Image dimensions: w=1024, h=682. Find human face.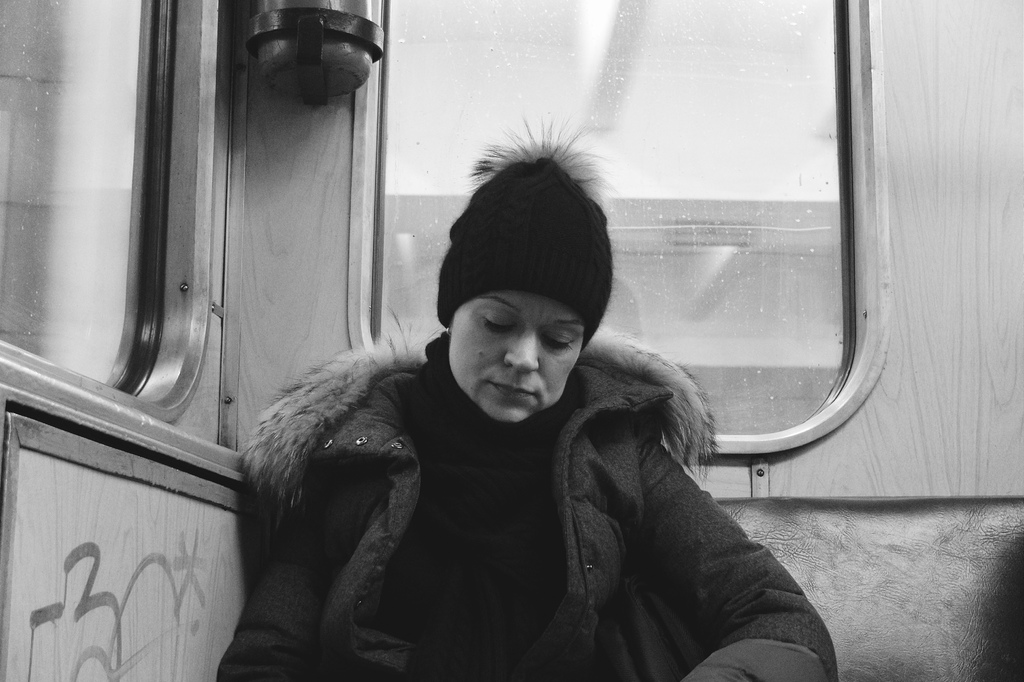
bbox=(449, 293, 586, 421).
